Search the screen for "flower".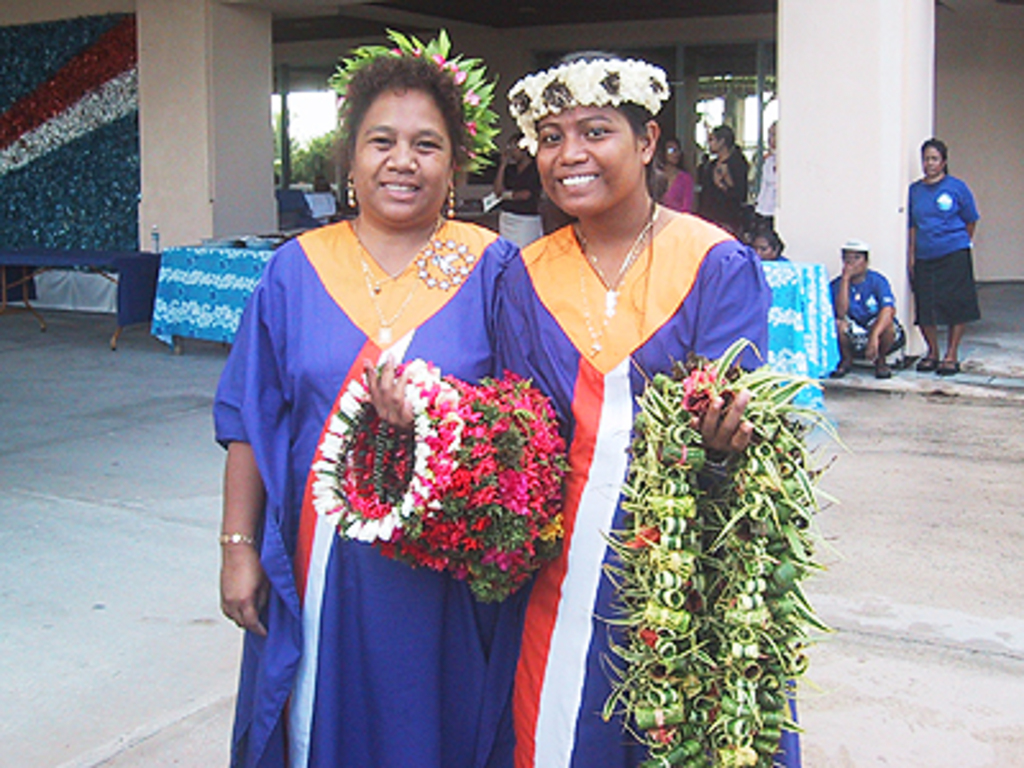
Found at {"left": 630, "top": 622, "right": 663, "bottom": 655}.
